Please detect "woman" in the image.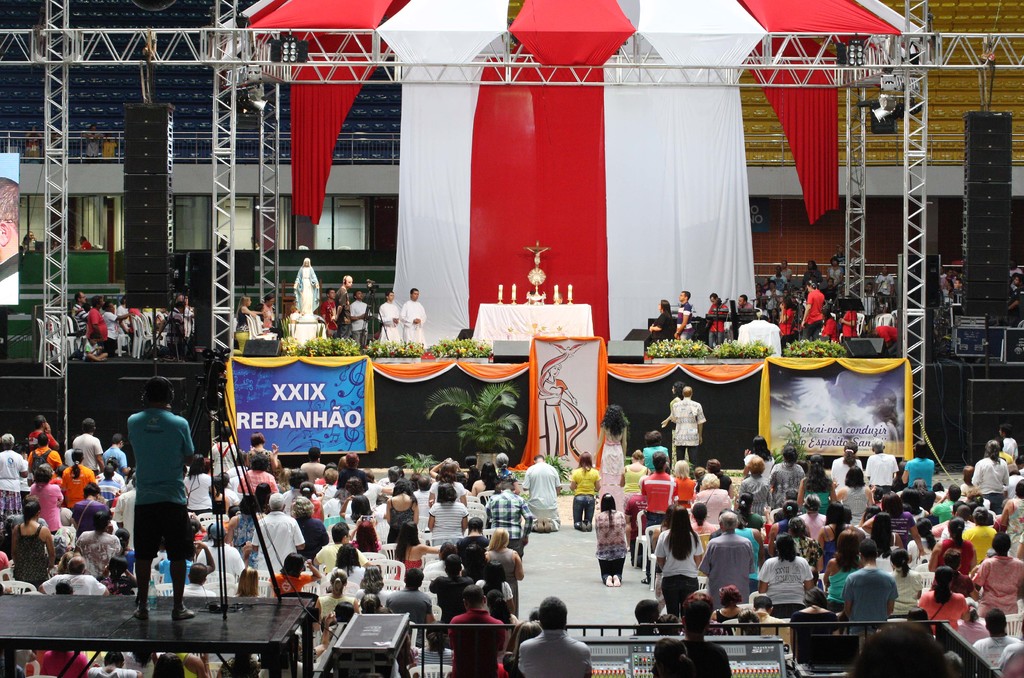
bbox=(644, 297, 674, 351).
